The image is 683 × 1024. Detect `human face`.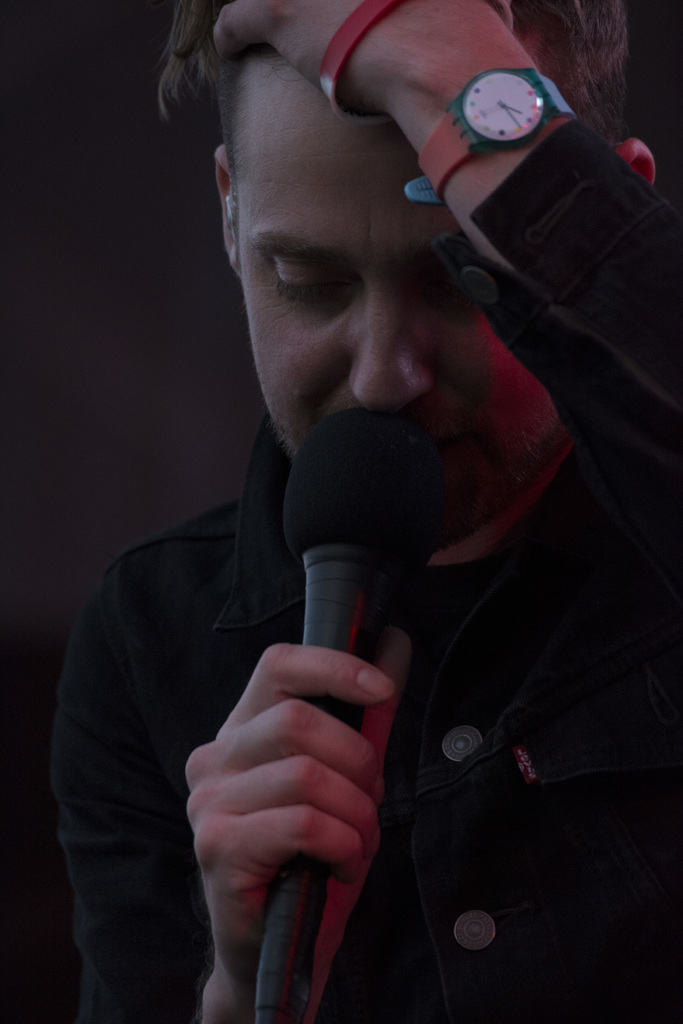
Detection: {"left": 233, "top": 49, "right": 560, "bottom": 540}.
